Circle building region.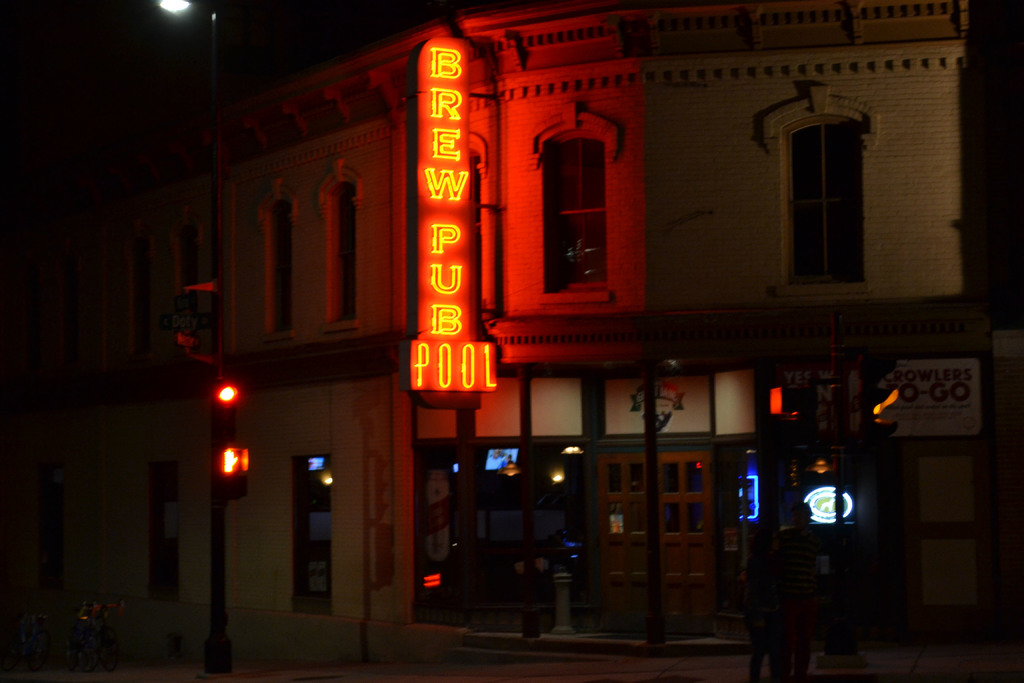
Region: 138 0 1023 664.
